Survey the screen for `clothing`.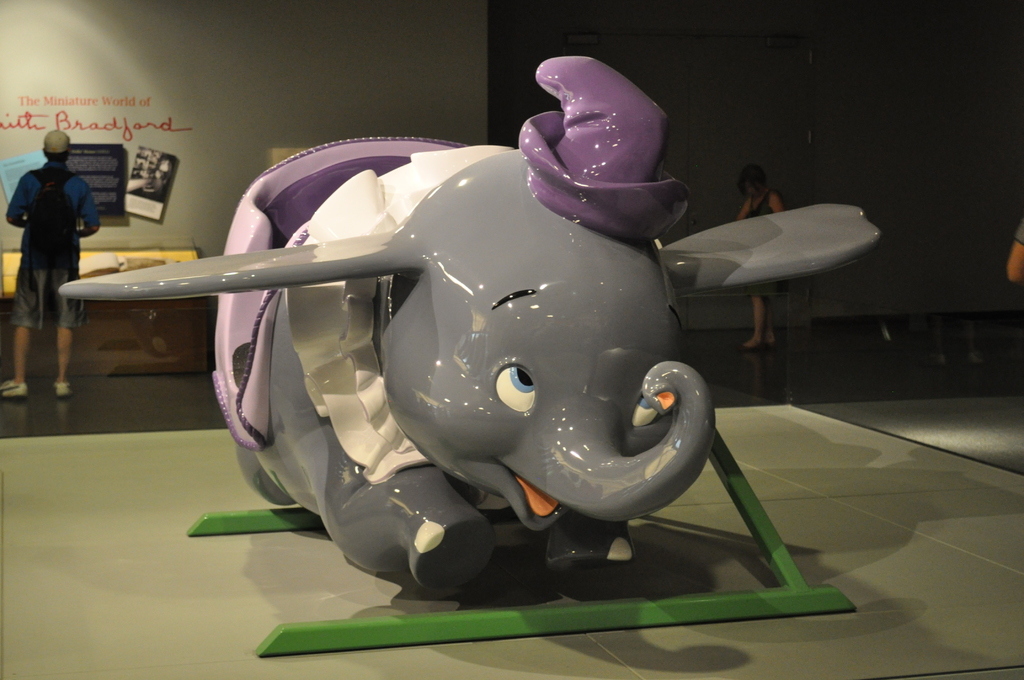
Survey found: box(6, 126, 92, 350).
